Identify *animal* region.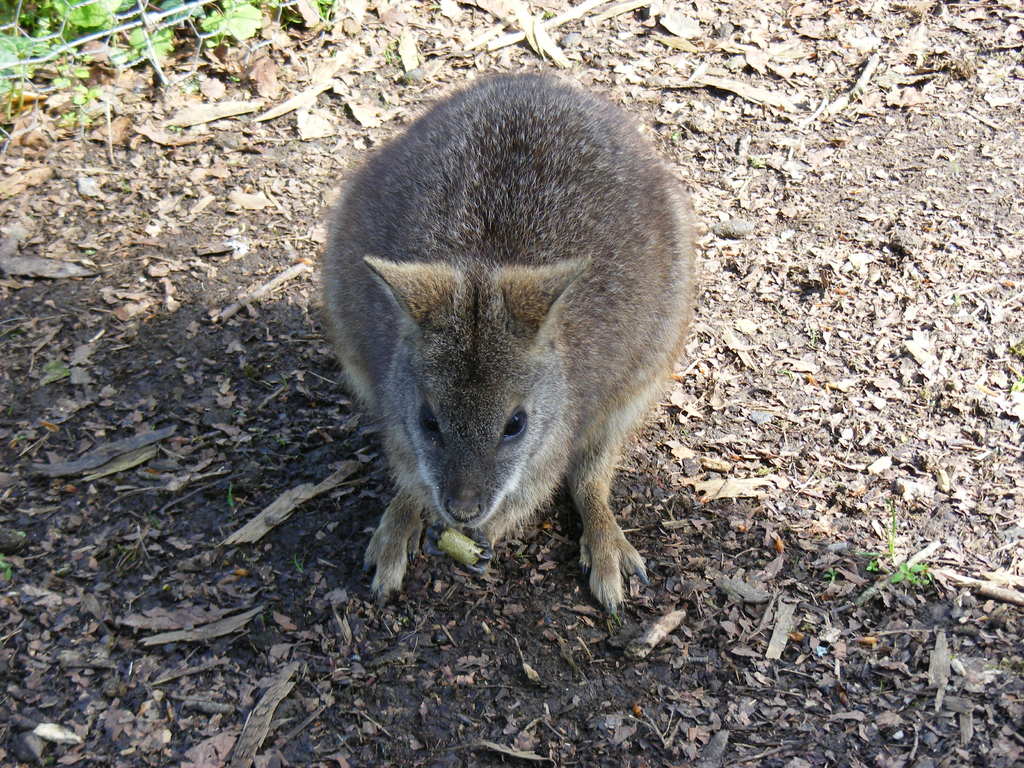
Region: [320,74,694,622].
